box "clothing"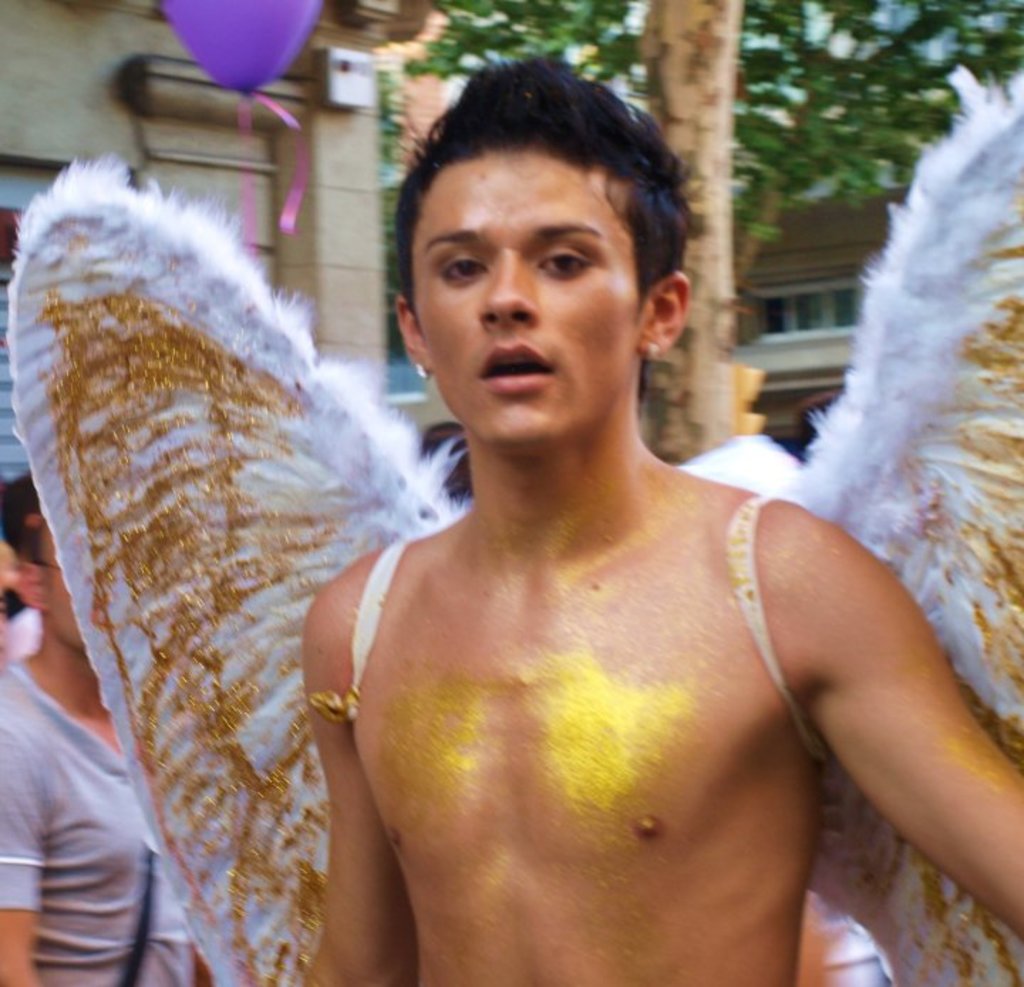
0/657/196/986
